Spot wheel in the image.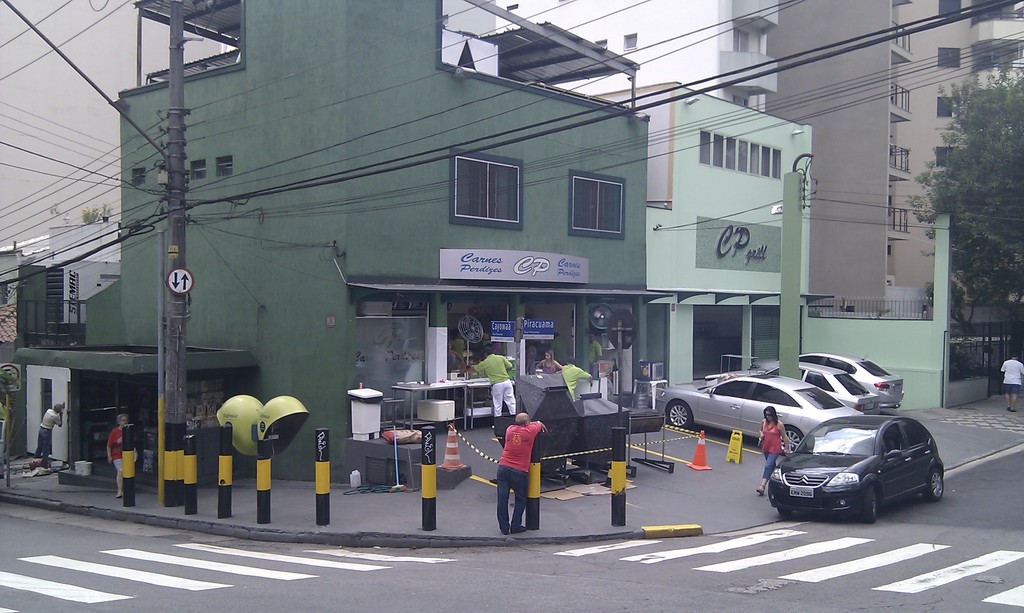
wheel found at BBox(858, 484, 880, 526).
